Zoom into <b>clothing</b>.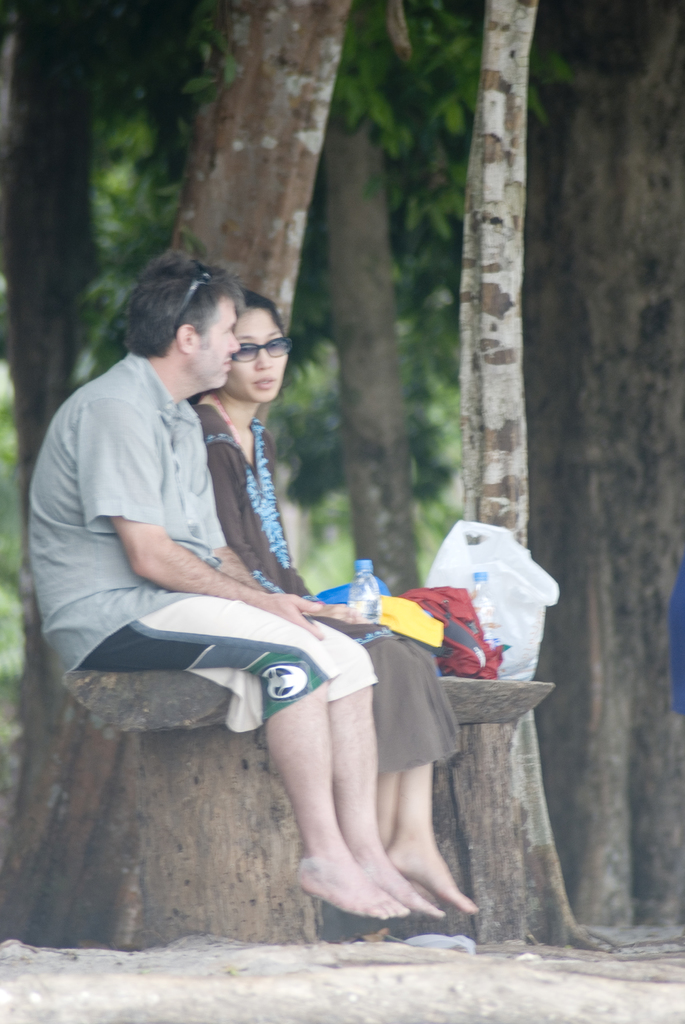
Zoom target: bbox=[27, 356, 389, 739].
